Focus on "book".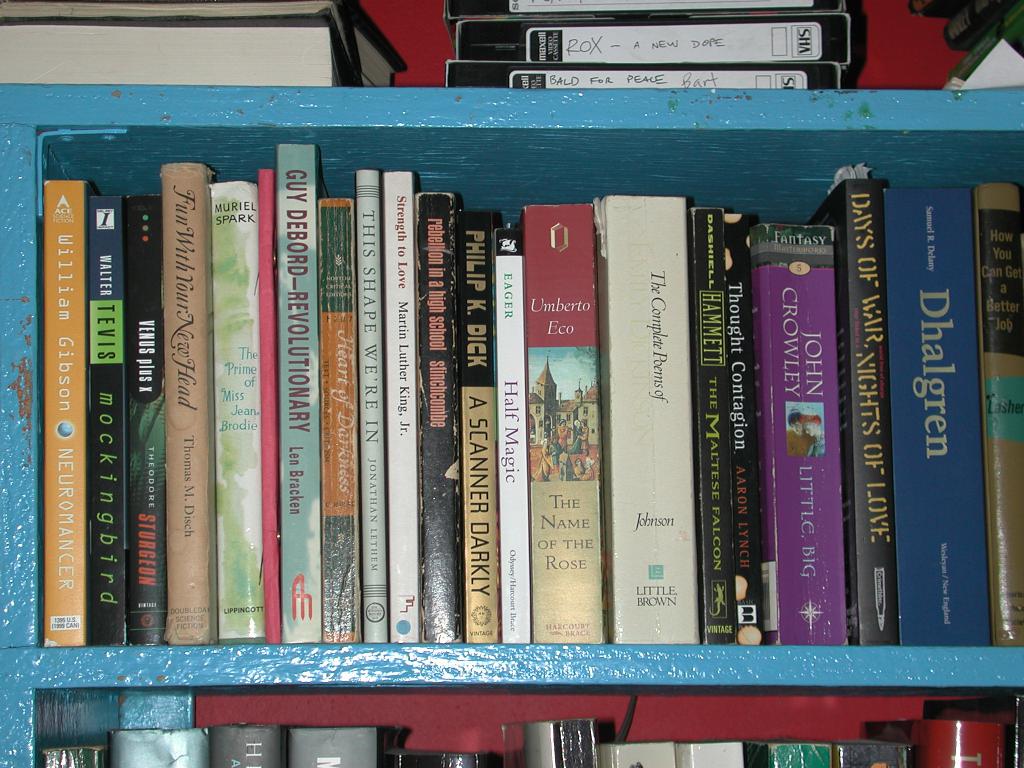
Focused at (531, 204, 607, 644).
